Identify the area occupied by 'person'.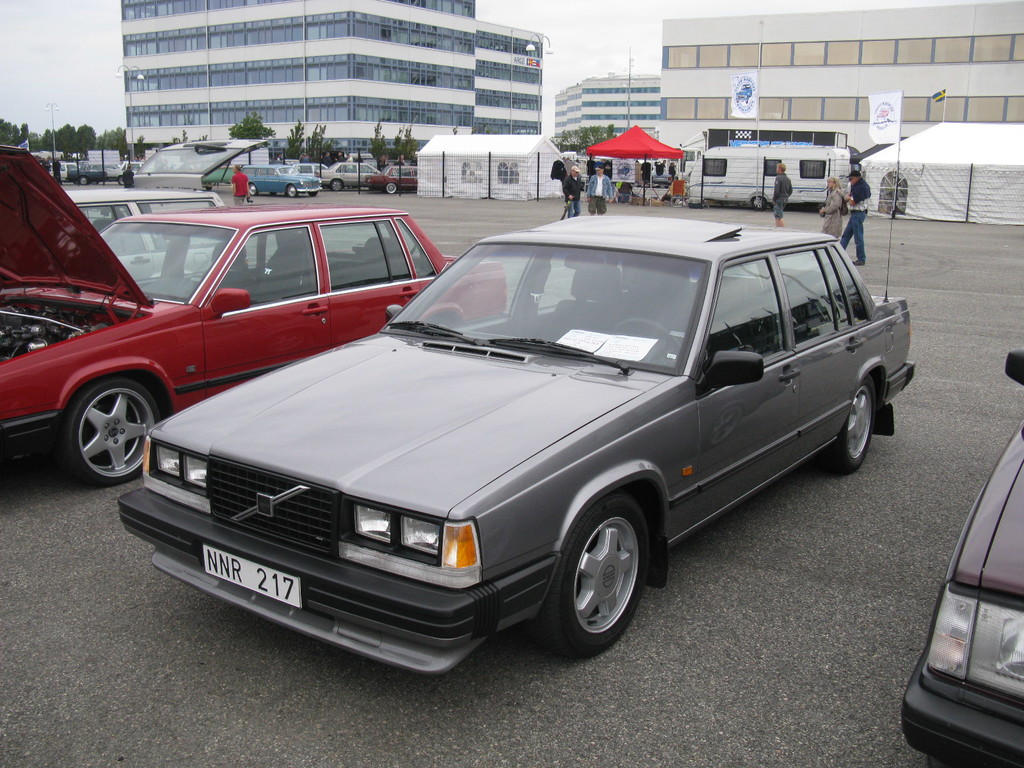
Area: bbox(825, 175, 851, 238).
